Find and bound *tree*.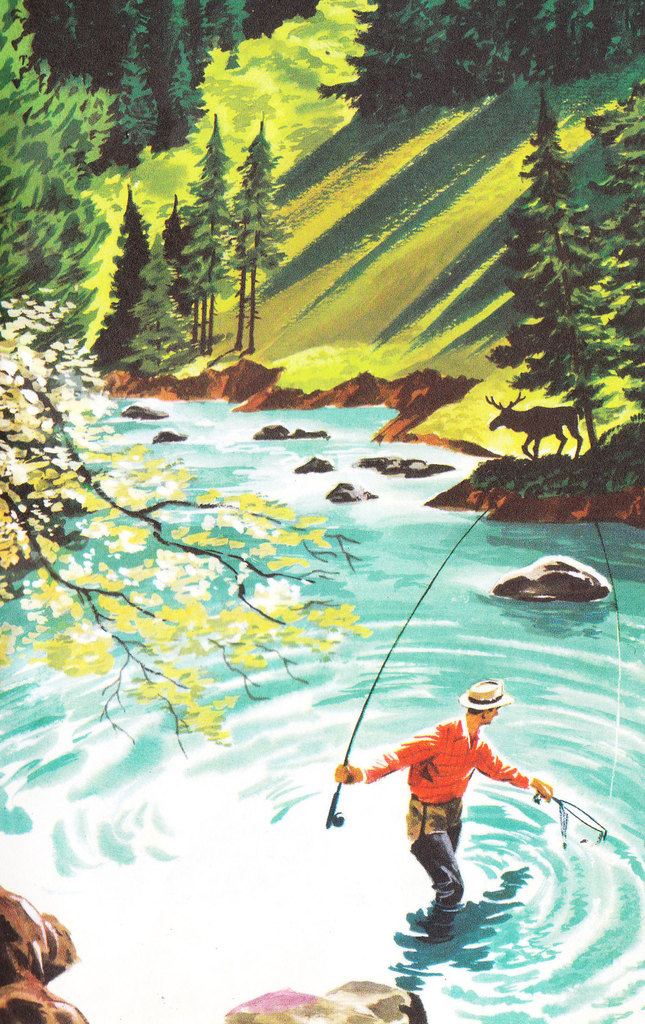
Bound: [left=120, top=228, right=204, bottom=387].
